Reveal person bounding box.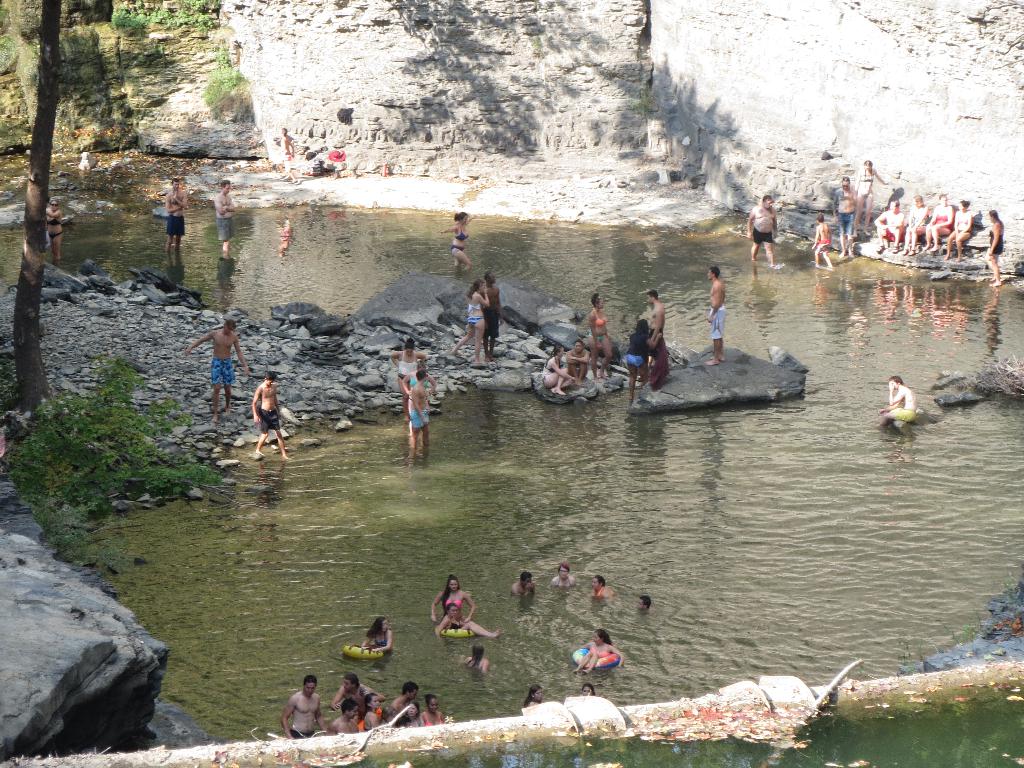
Revealed: {"left": 621, "top": 314, "right": 648, "bottom": 401}.
